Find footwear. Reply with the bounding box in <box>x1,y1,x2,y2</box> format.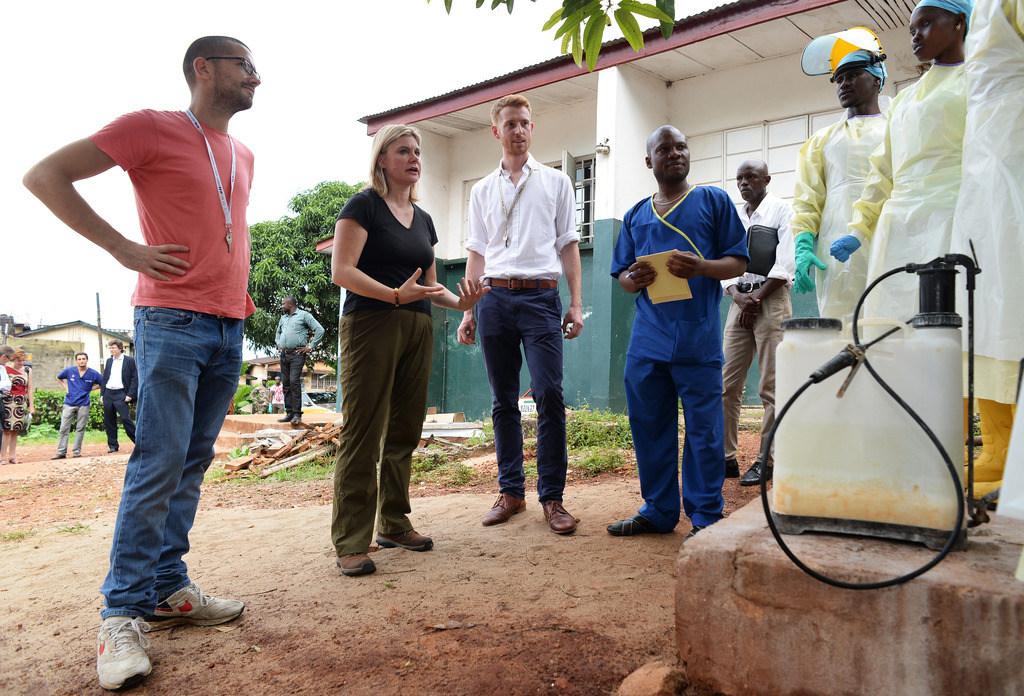
<box>602,510,675,537</box>.
